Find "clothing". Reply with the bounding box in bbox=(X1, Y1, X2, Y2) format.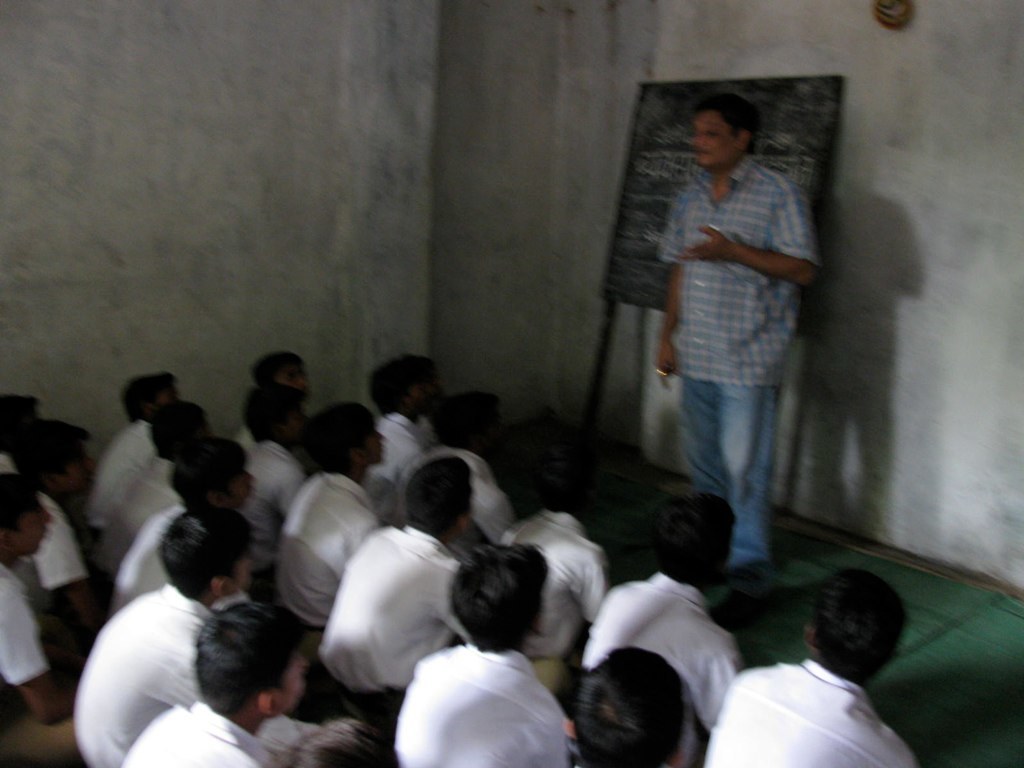
bbox=(274, 463, 379, 620).
